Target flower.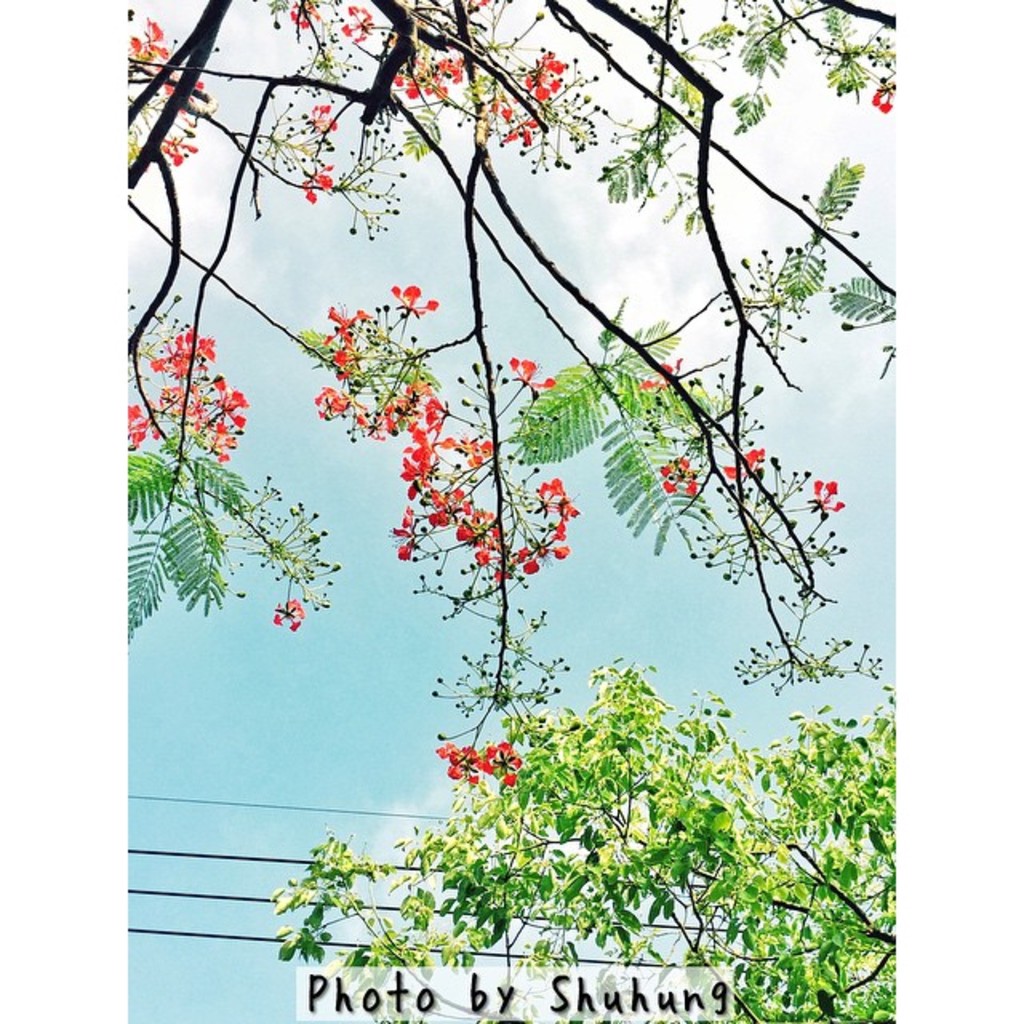
Target region: bbox(722, 445, 762, 482).
